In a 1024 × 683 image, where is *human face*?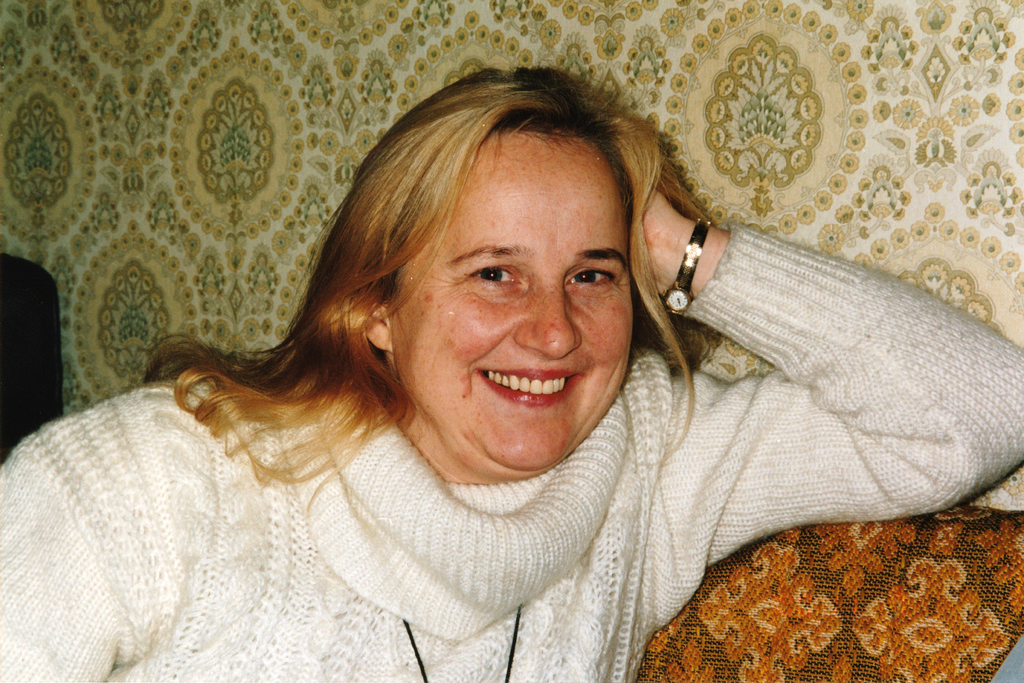
x1=397 y1=129 x2=630 y2=477.
